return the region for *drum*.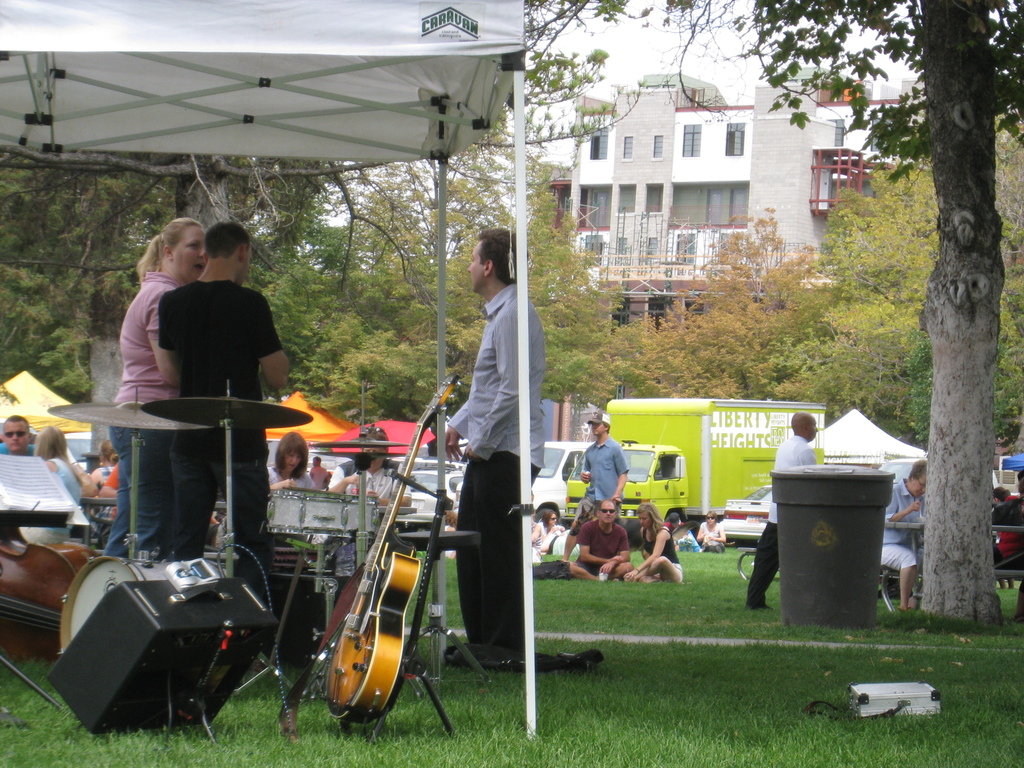
268/491/376/538.
